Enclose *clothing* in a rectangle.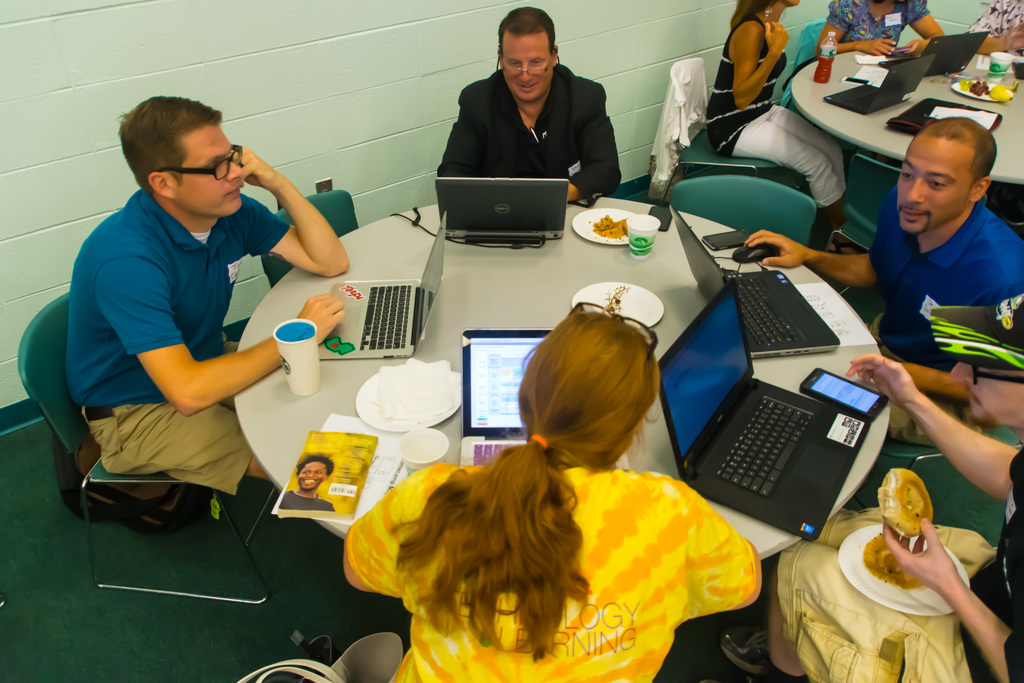
(61,183,289,495).
